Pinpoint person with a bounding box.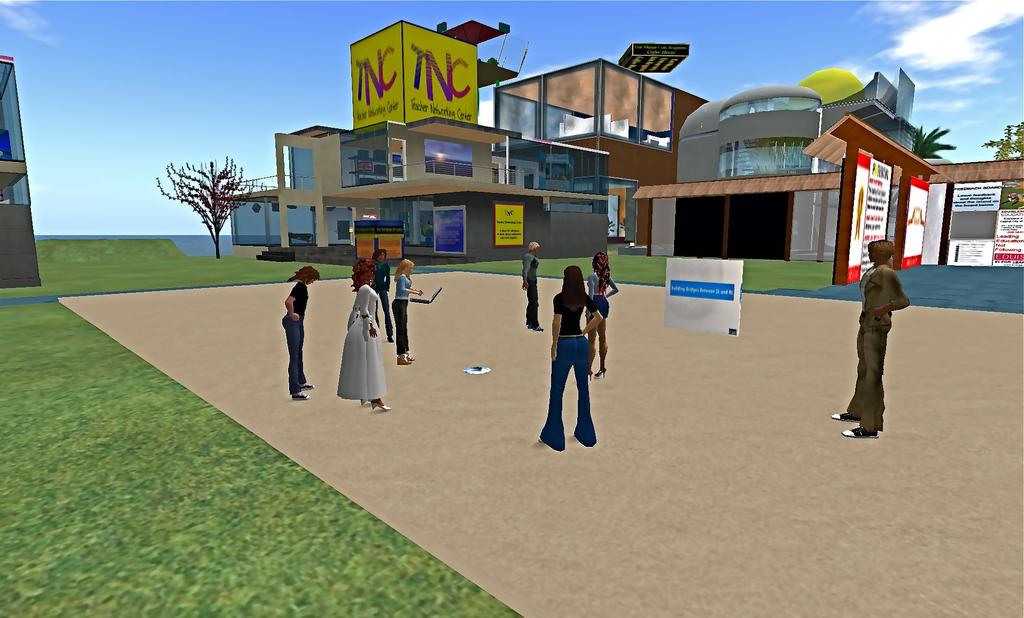
select_region(540, 266, 594, 448).
